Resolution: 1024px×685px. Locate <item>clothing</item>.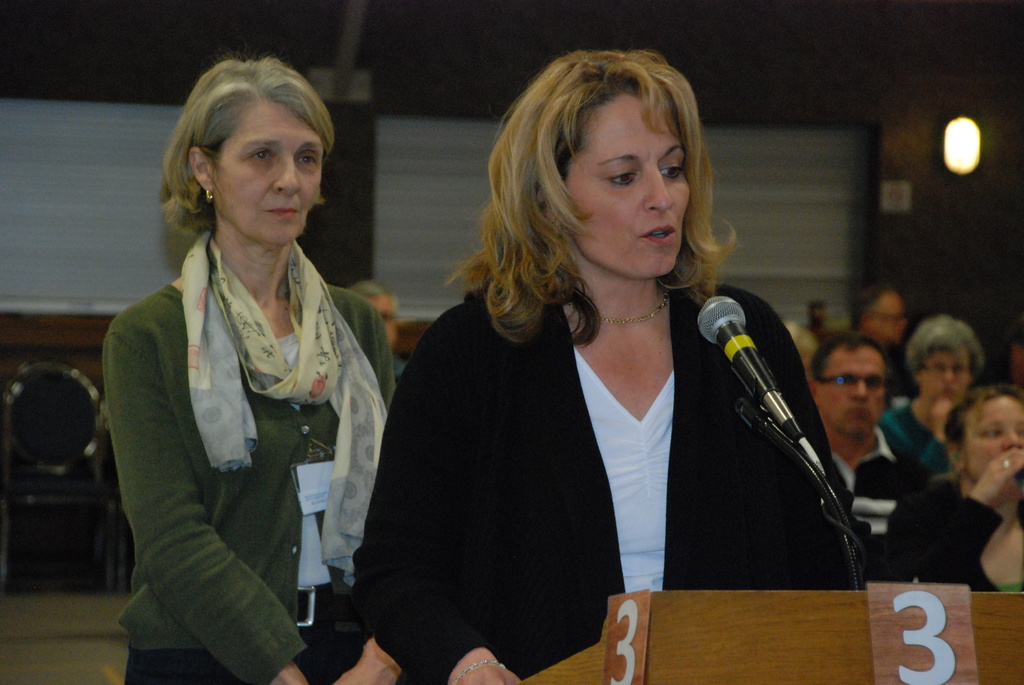
crop(104, 277, 395, 684).
